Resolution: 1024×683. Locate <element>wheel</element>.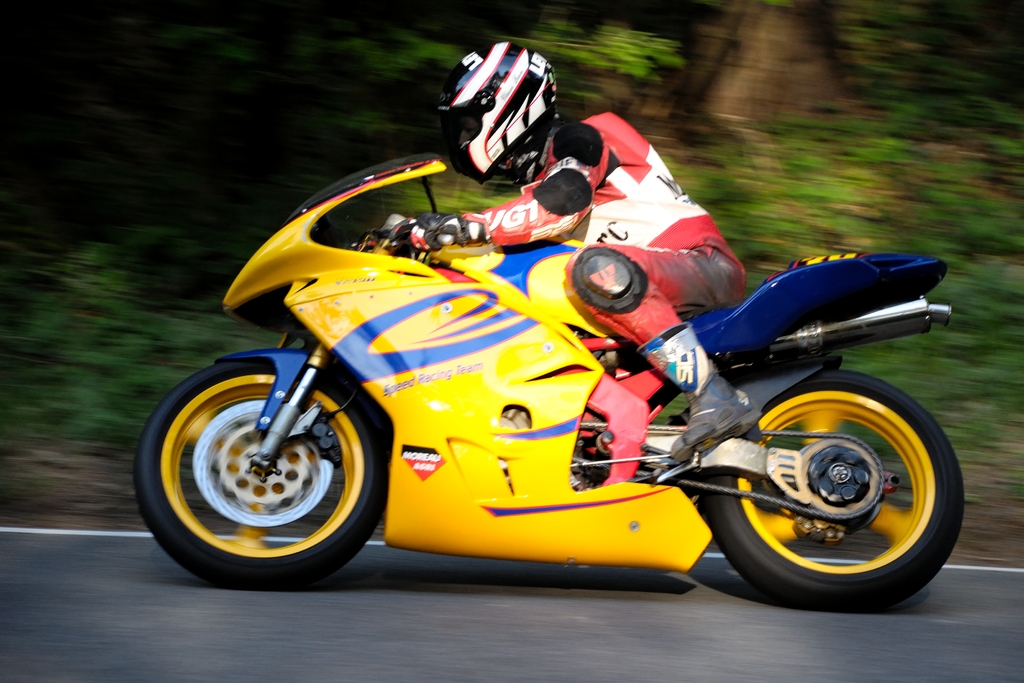
[699, 369, 972, 607].
